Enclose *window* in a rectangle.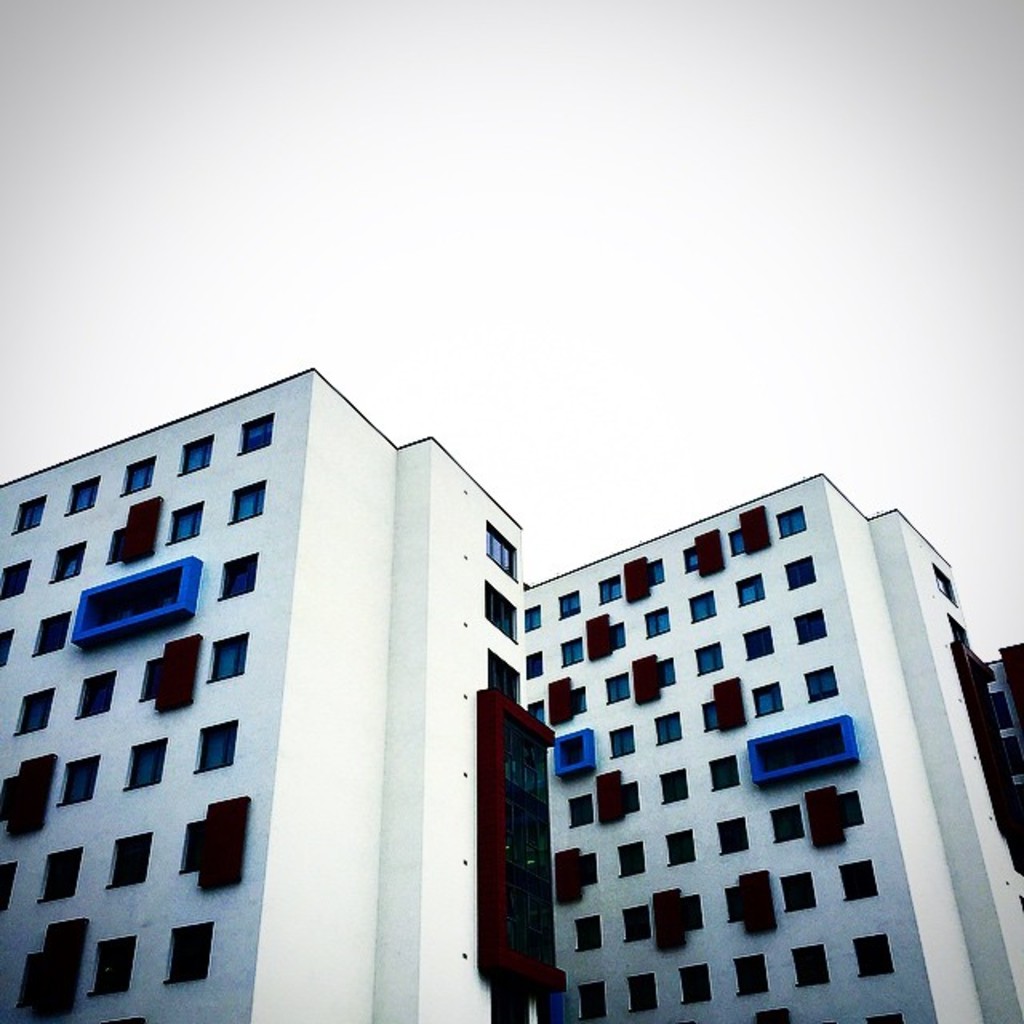
58,474,101,512.
